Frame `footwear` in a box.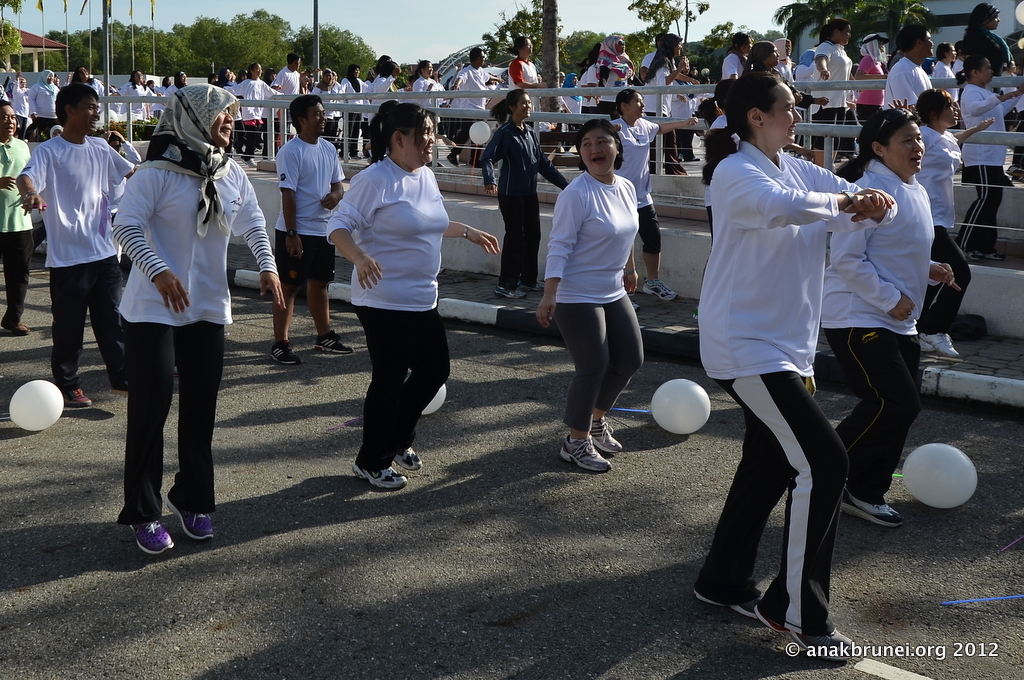
bbox=[166, 483, 214, 539].
